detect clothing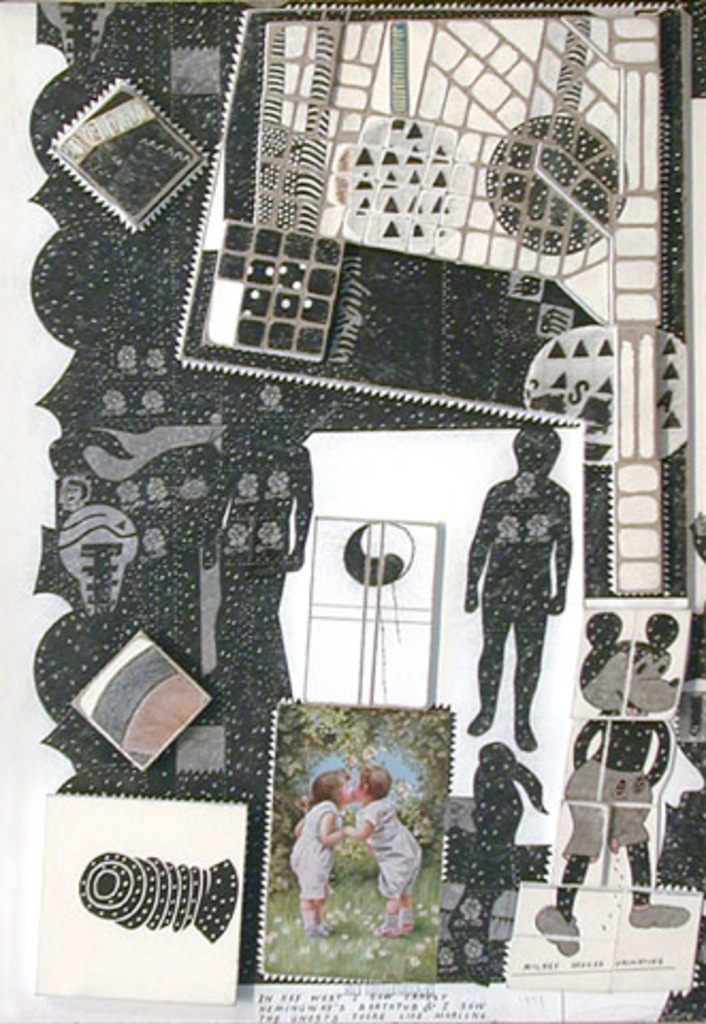
BBox(352, 800, 427, 902)
